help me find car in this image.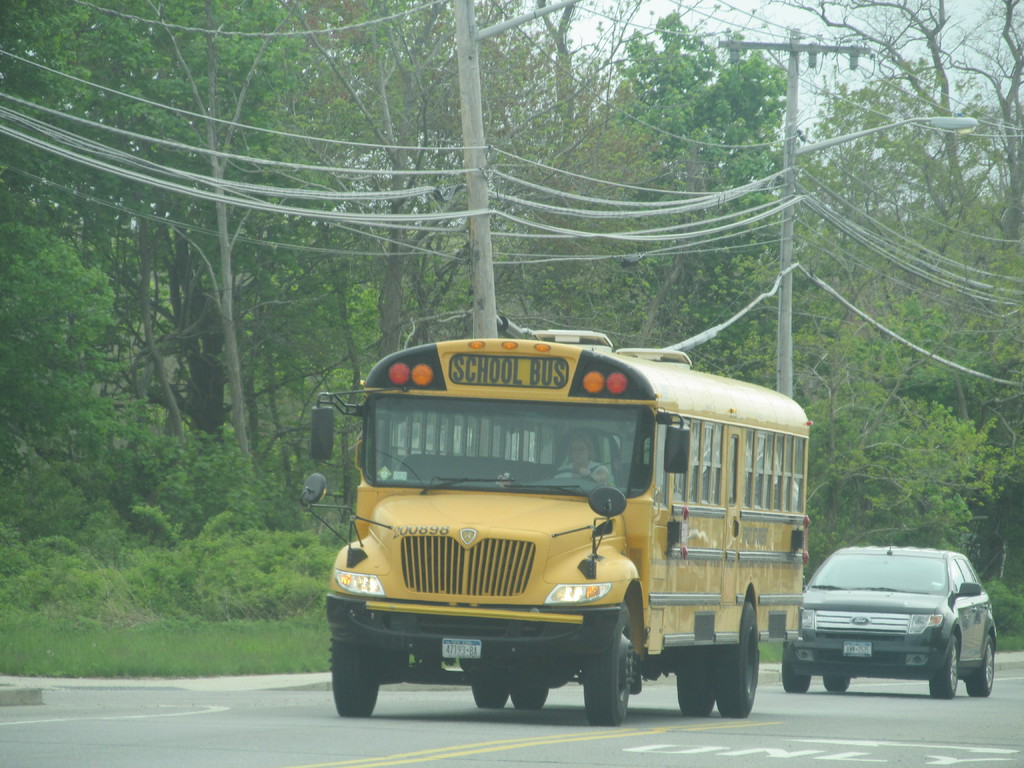
Found it: (x1=774, y1=546, x2=1000, y2=704).
